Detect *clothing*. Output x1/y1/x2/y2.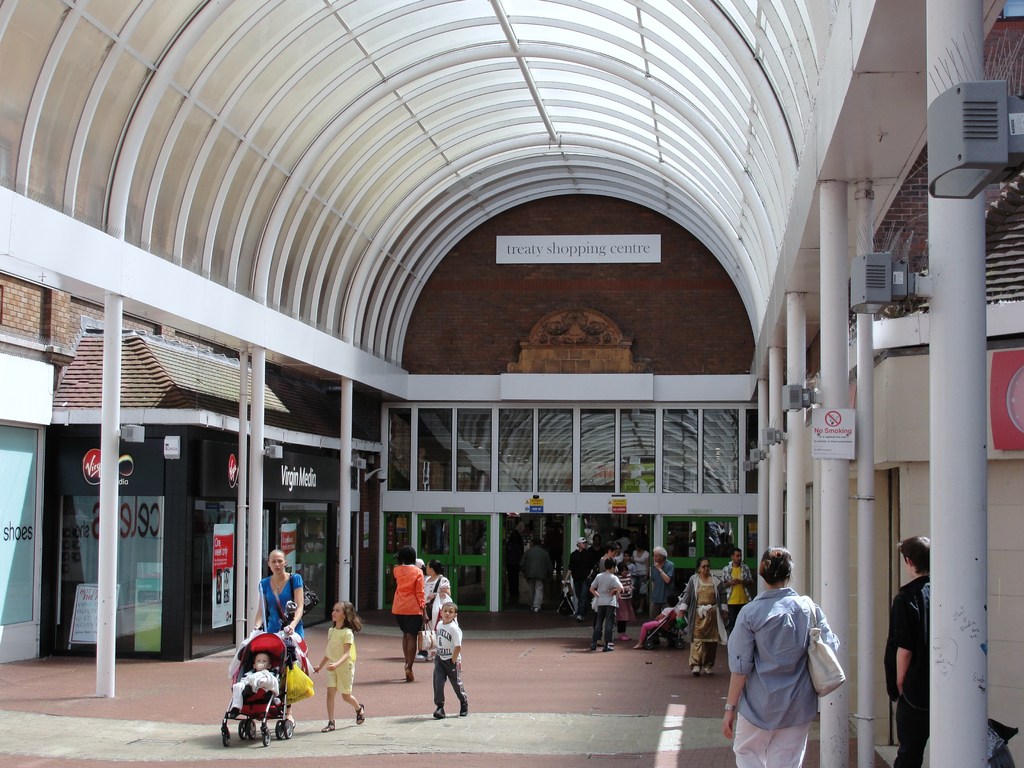
256/574/308/640.
